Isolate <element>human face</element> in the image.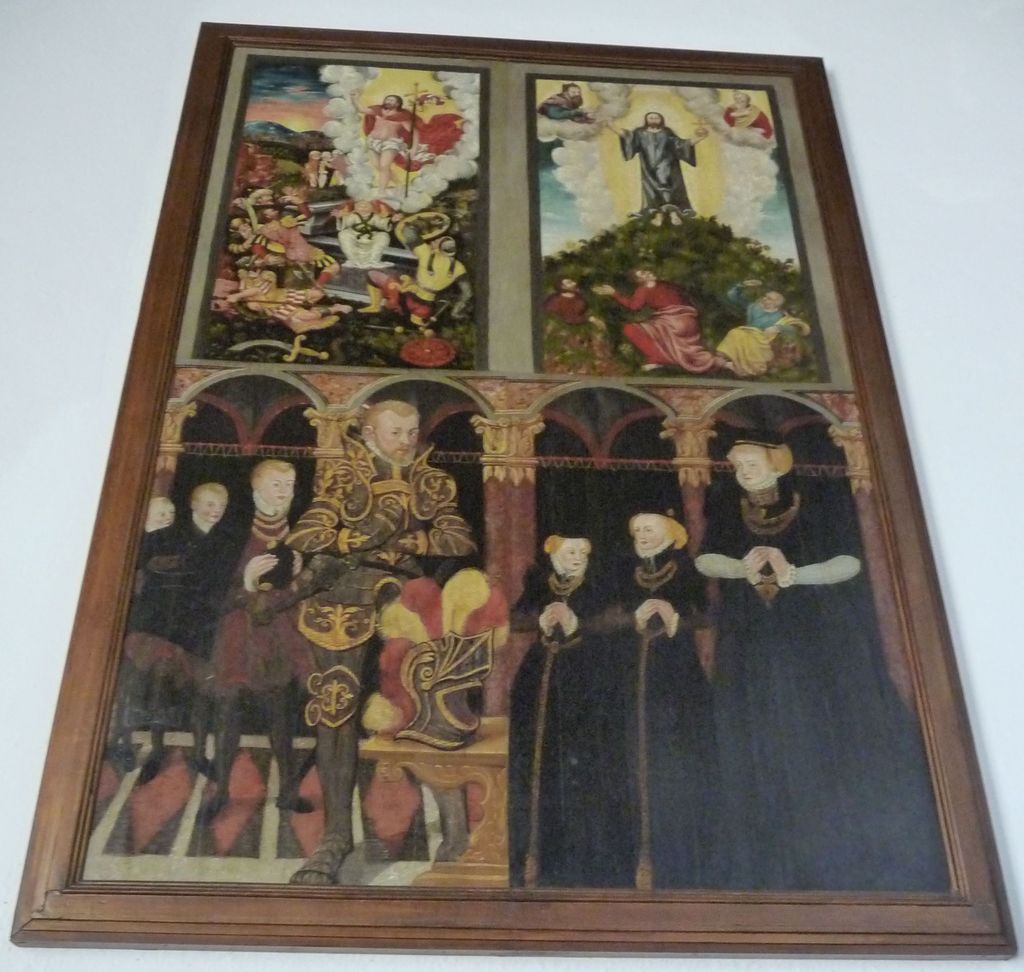
Isolated region: bbox(751, 284, 791, 312).
